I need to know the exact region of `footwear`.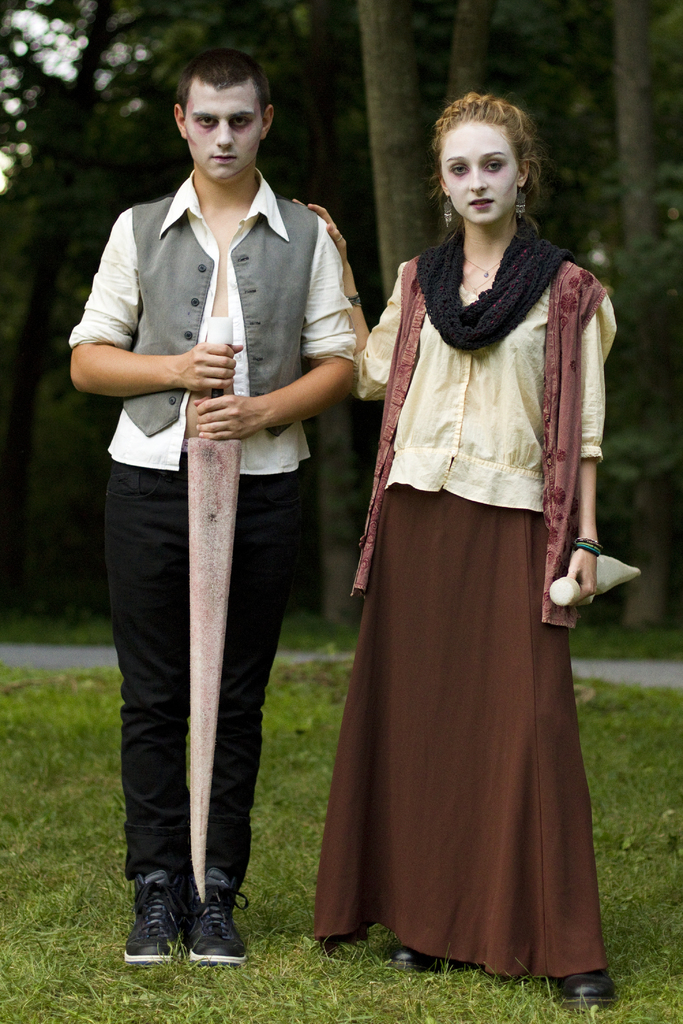
Region: bbox=[394, 944, 459, 979].
